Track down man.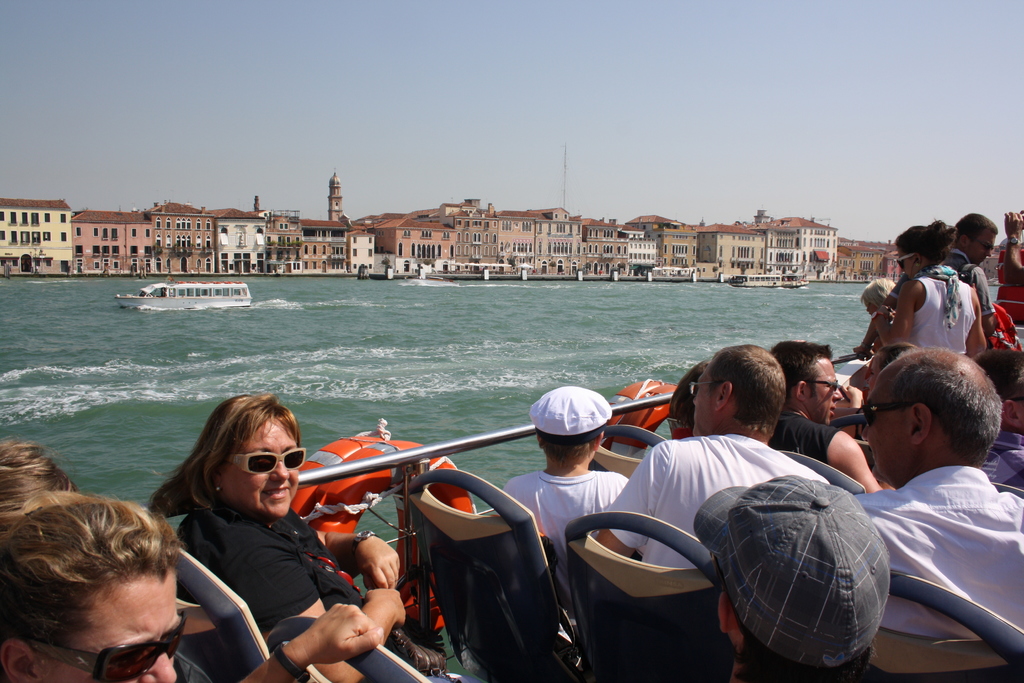
Tracked to box(596, 344, 833, 566).
